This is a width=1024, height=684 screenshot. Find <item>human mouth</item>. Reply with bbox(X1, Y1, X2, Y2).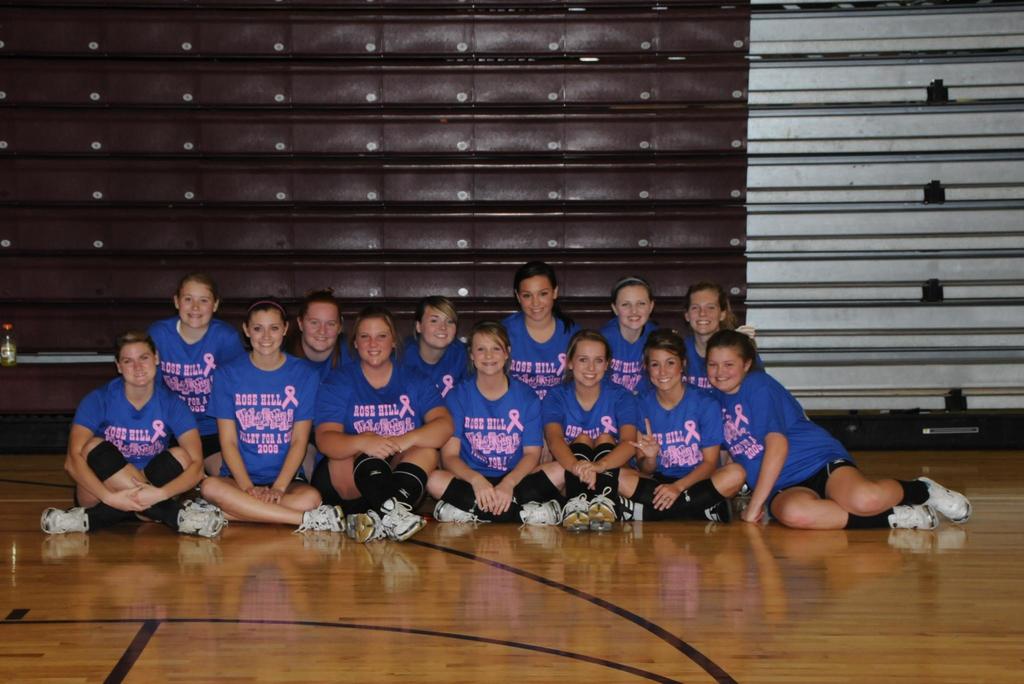
bbox(435, 336, 445, 339).
